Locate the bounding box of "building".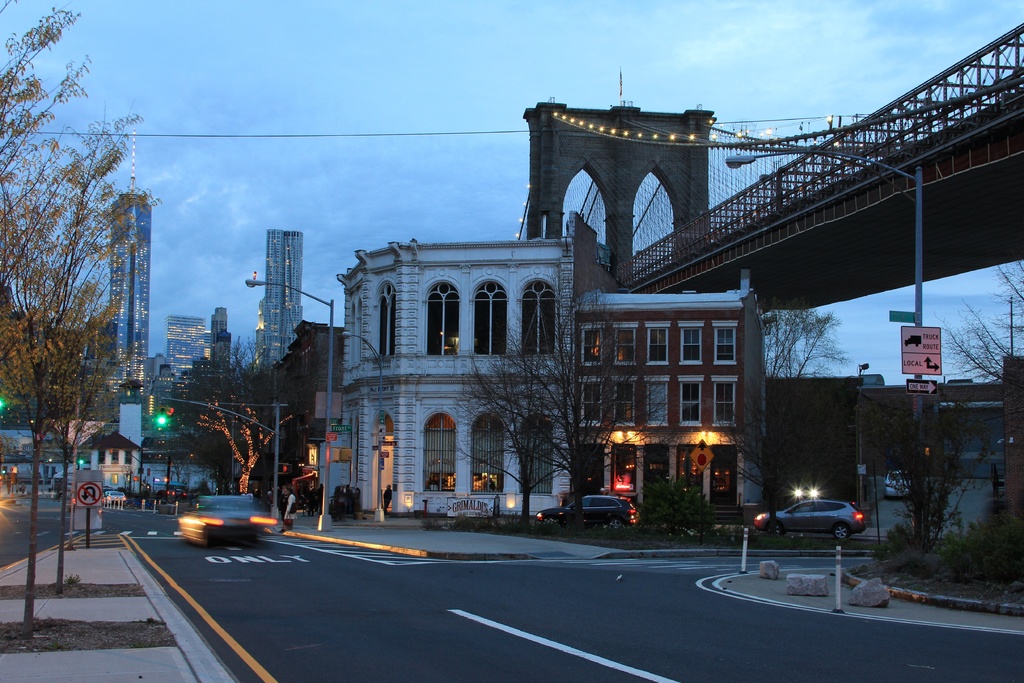
Bounding box: (110,109,152,384).
